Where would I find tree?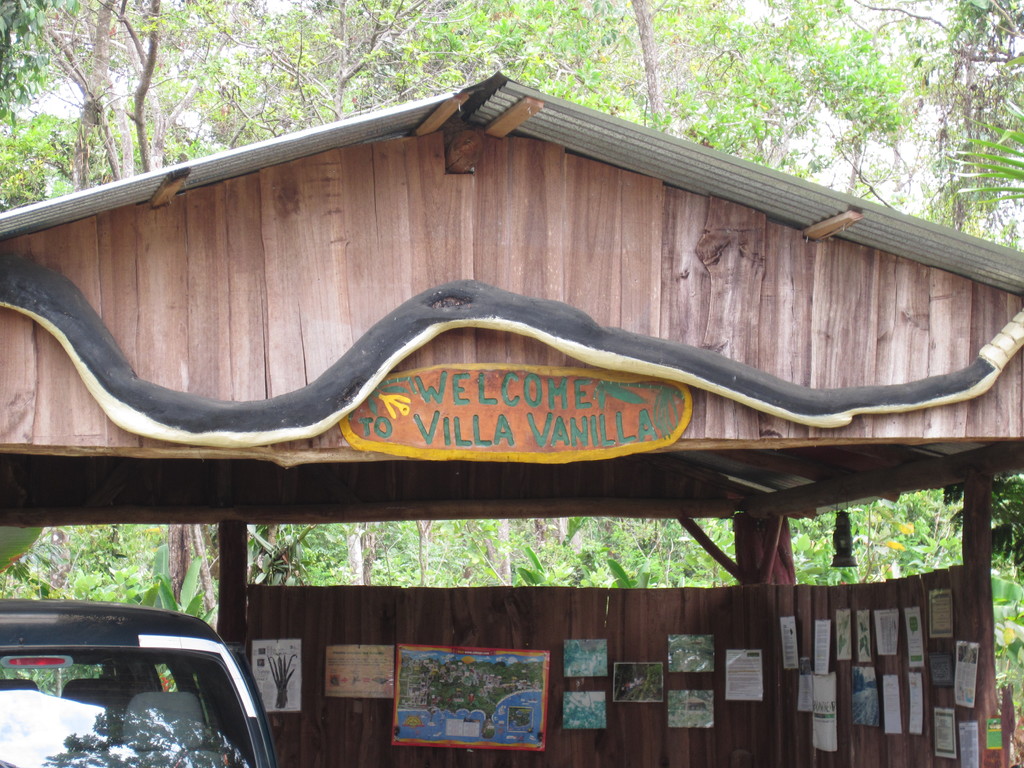
At (449,0,653,590).
